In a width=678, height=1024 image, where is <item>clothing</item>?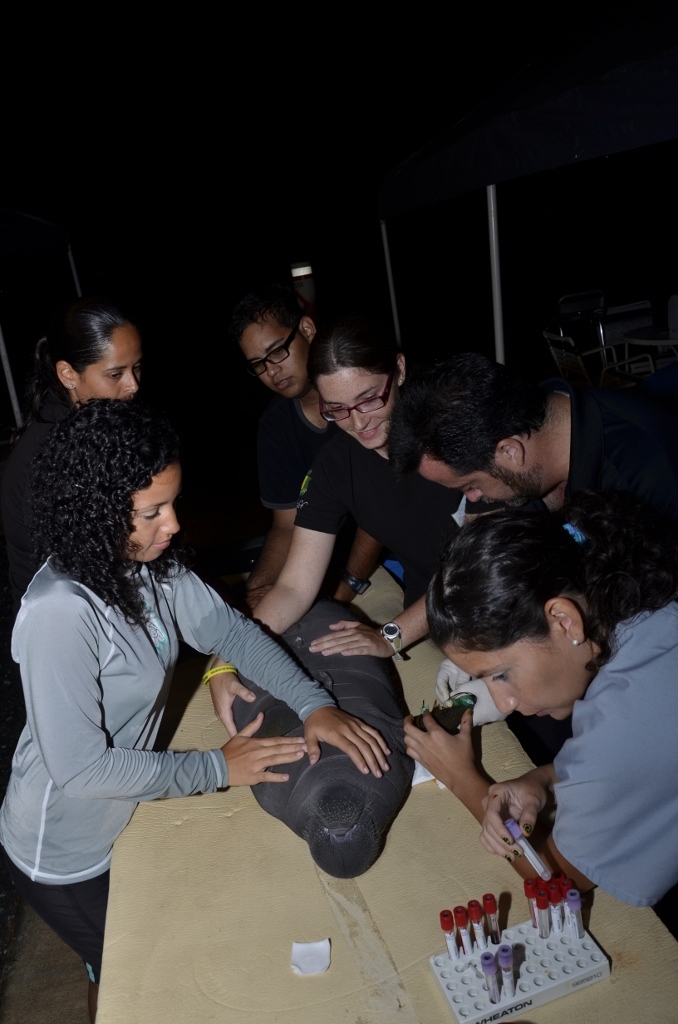
(x1=498, y1=383, x2=677, y2=759).
